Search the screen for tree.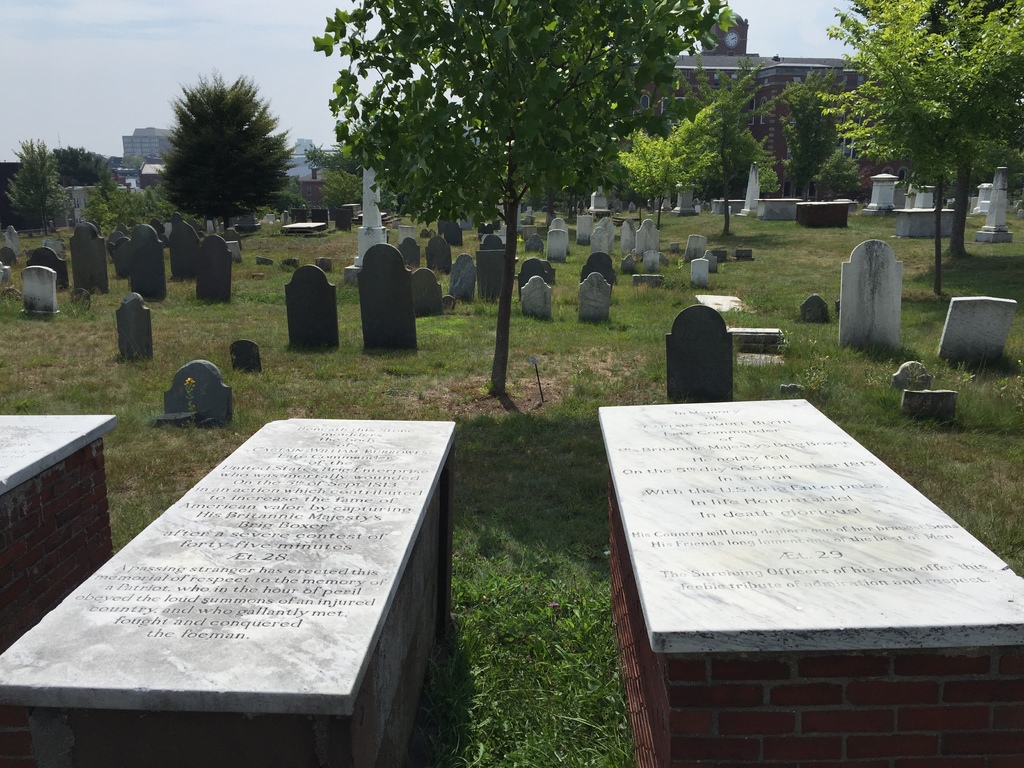
Found at [665,94,762,201].
